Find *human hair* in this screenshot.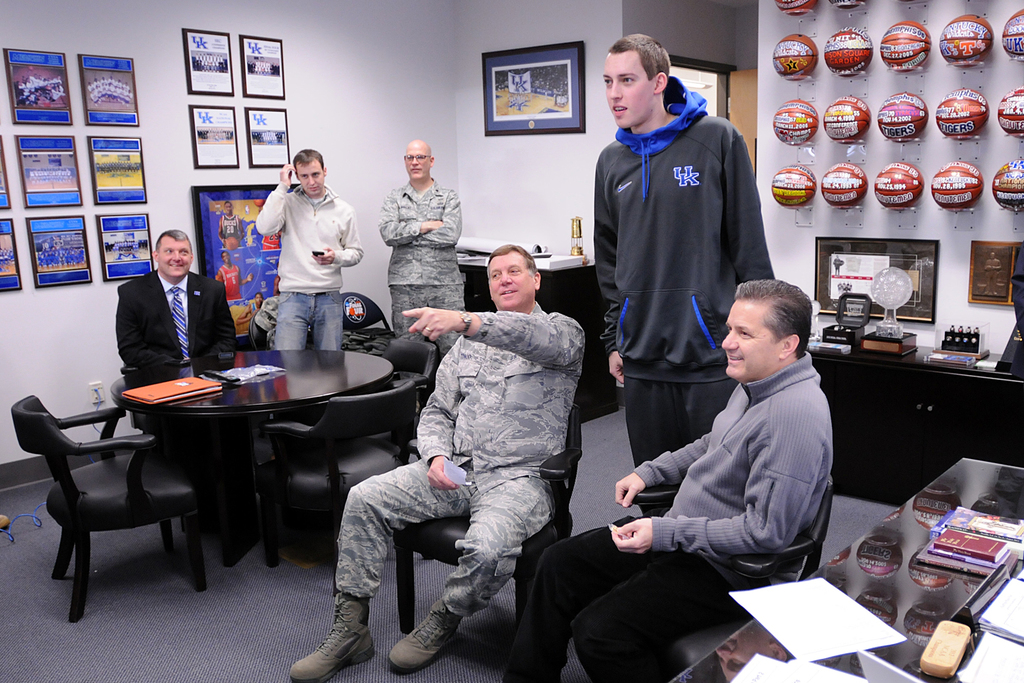
The bounding box for *human hair* is l=294, t=149, r=324, b=174.
